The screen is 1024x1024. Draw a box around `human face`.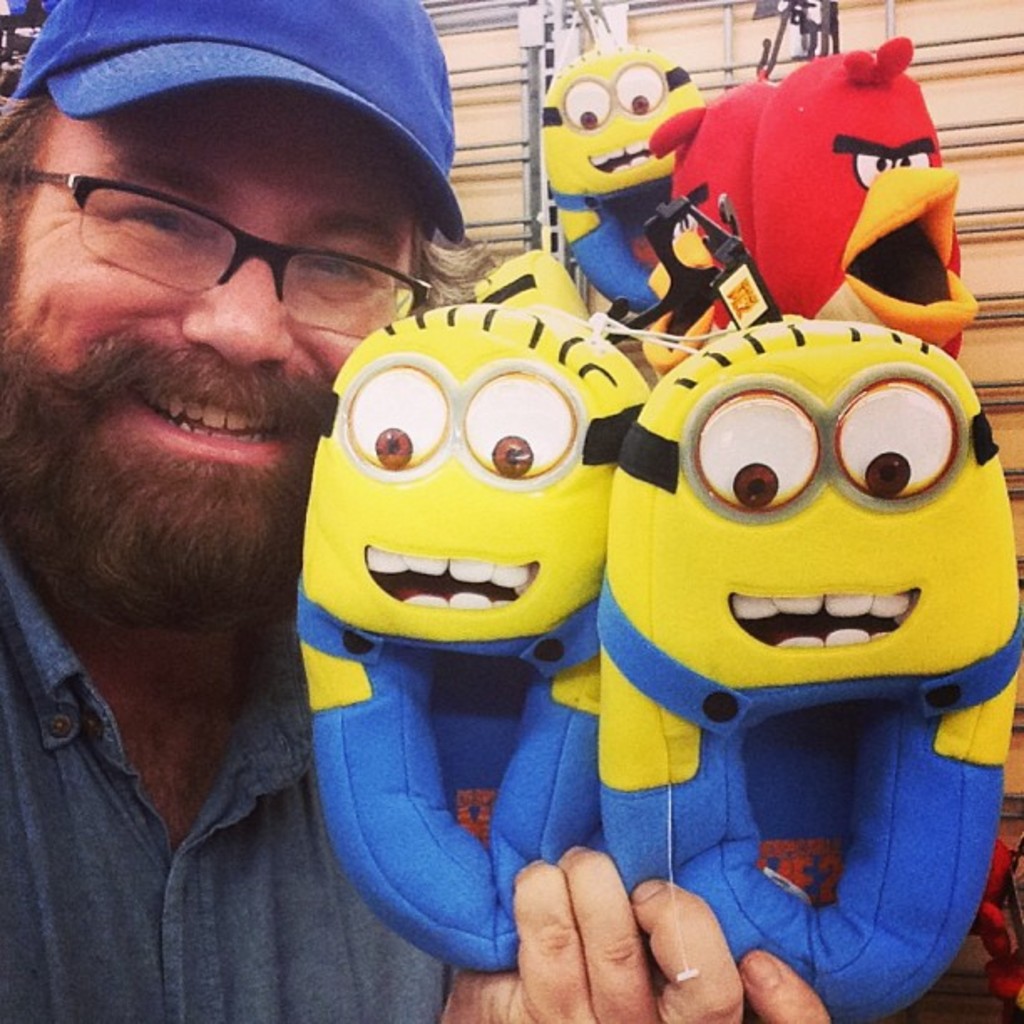
[0,82,402,552].
